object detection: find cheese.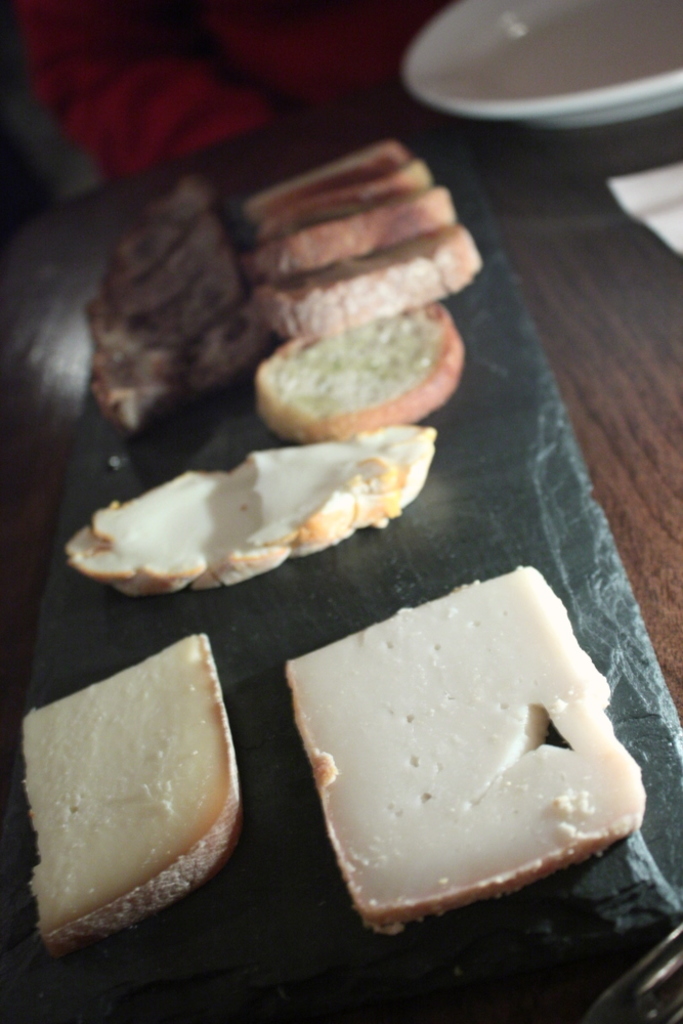
(282,562,650,937).
